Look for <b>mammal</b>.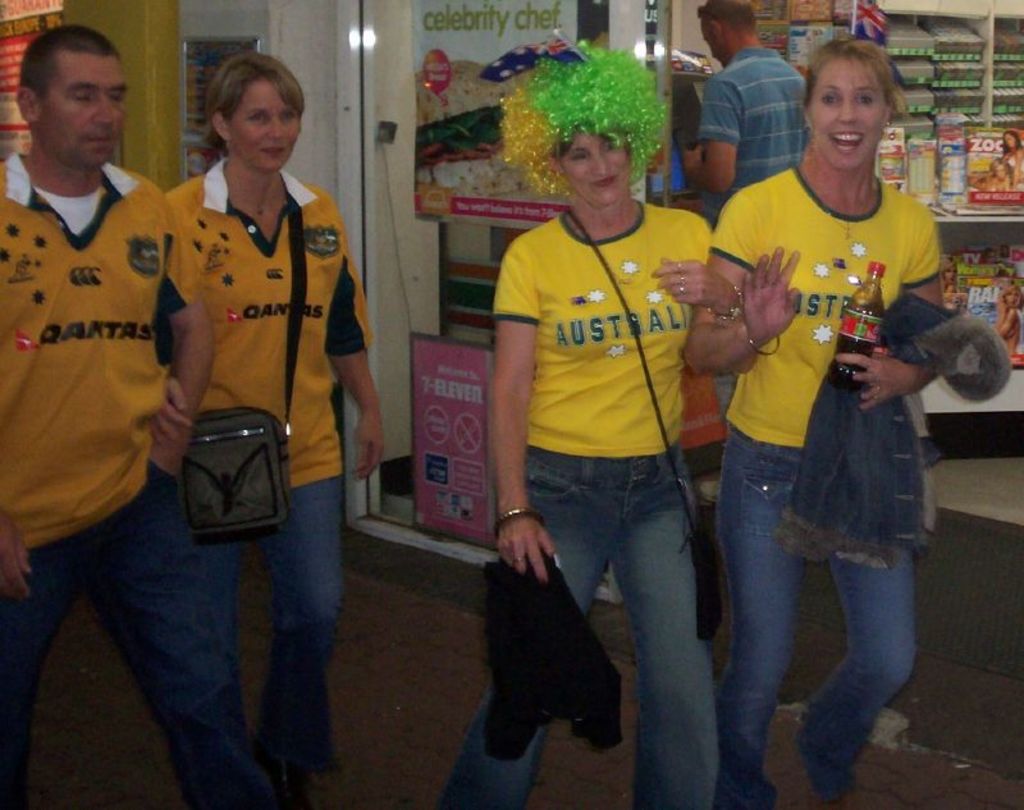
Found: crop(997, 283, 1023, 352).
